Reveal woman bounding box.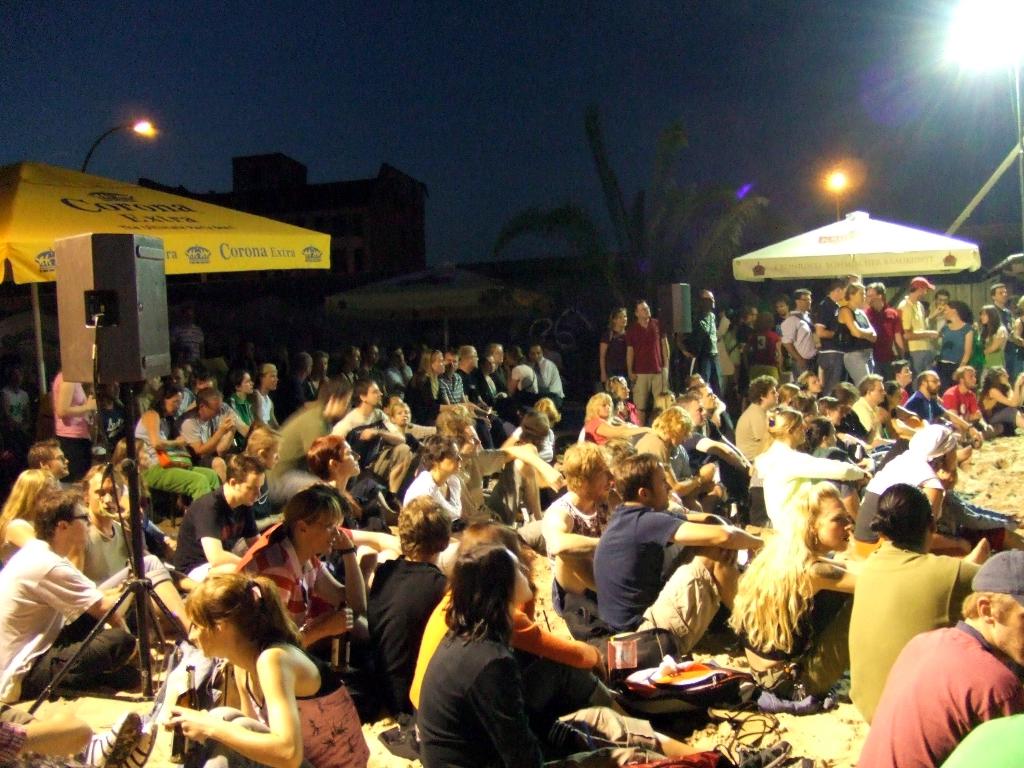
Revealed: [605, 378, 639, 422].
